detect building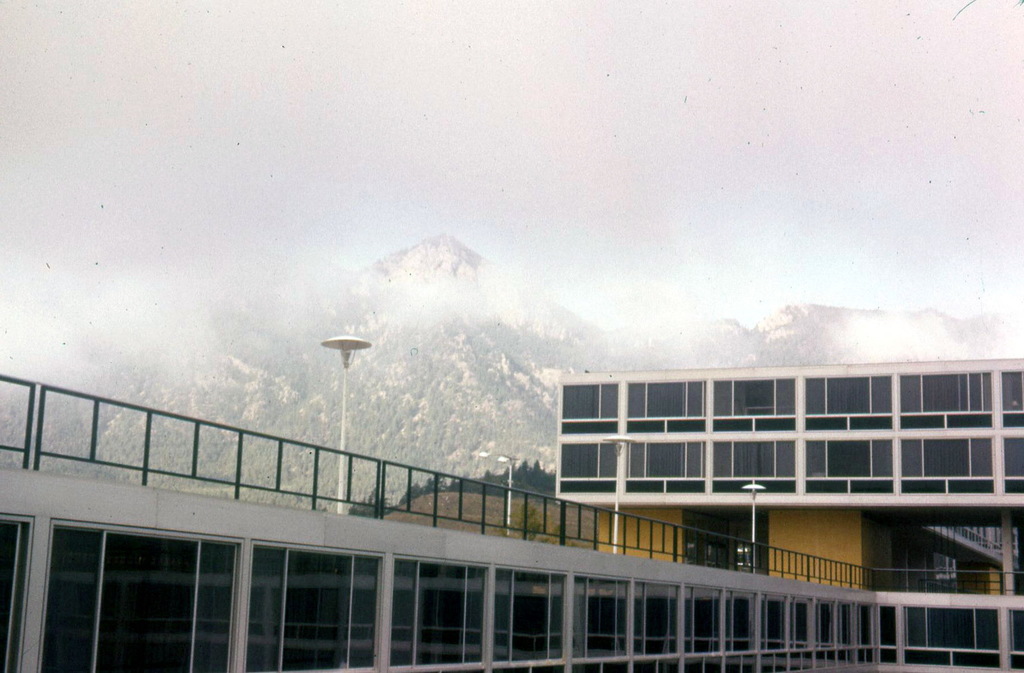
box=[0, 357, 1023, 672]
